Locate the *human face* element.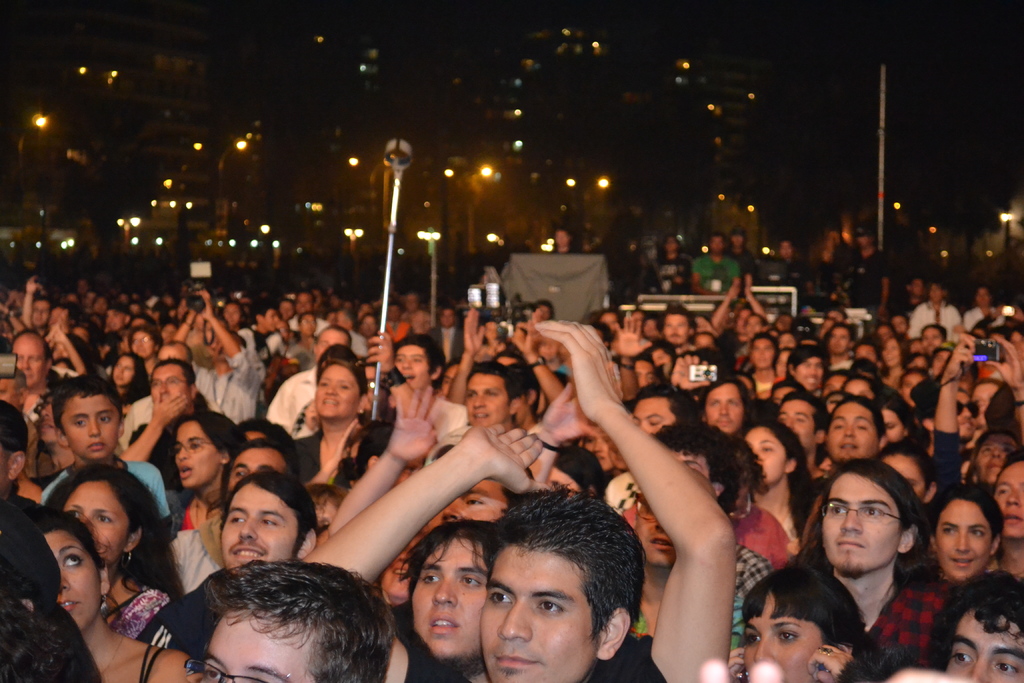
Element bbox: box=[30, 299, 49, 325].
